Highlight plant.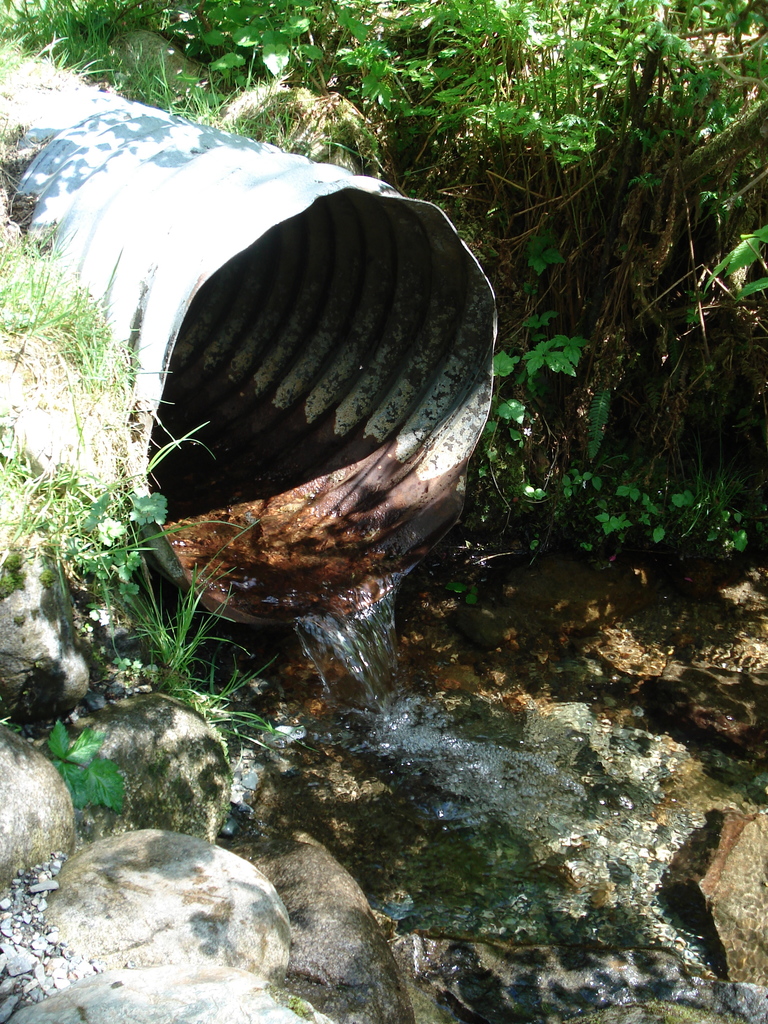
Highlighted region: box(95, 540, 315, 769).
